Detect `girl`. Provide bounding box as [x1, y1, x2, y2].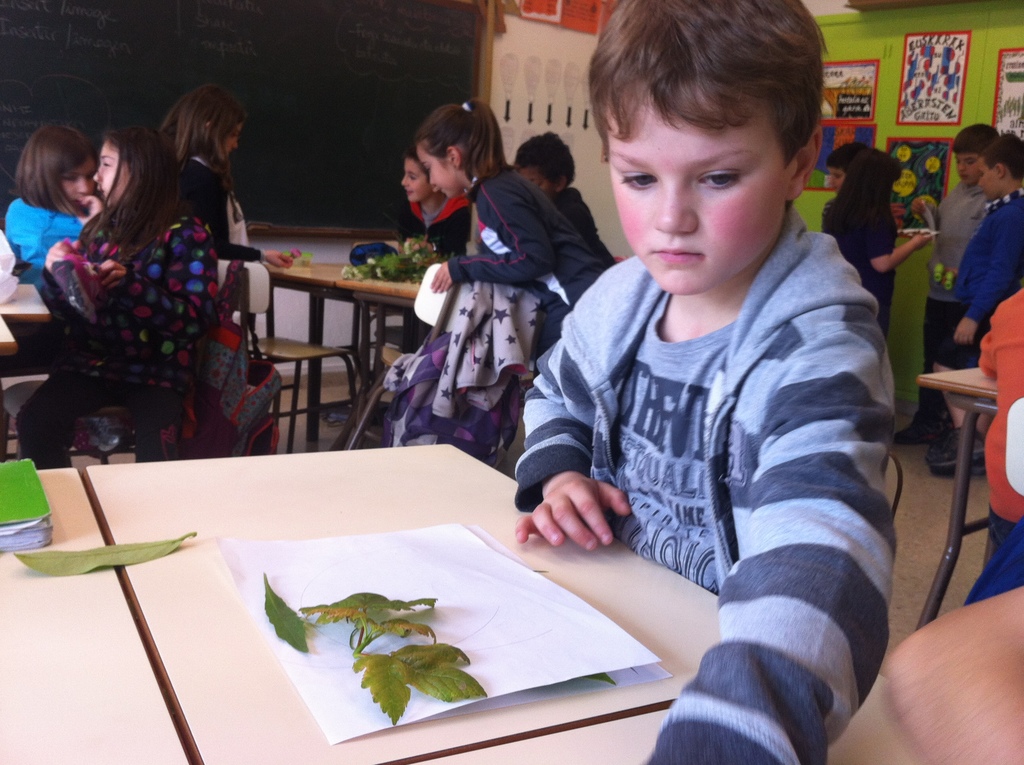
[12, 129, 217, 464].
